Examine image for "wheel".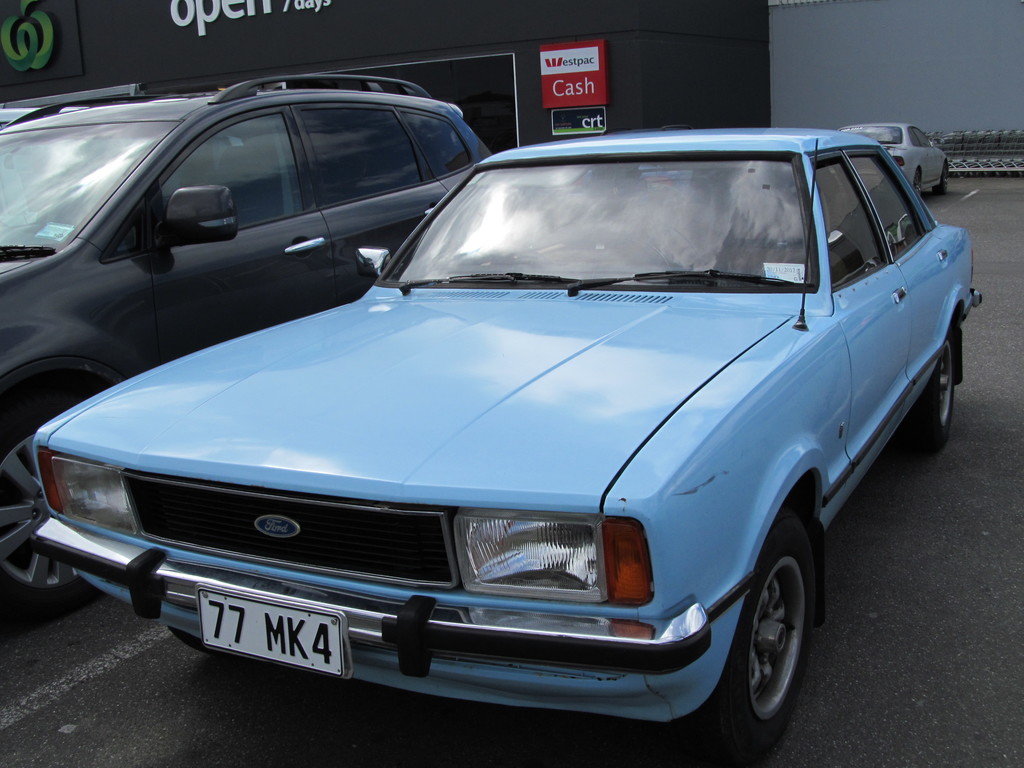
Examination result: l=935, t=165, r=950, b=194.
